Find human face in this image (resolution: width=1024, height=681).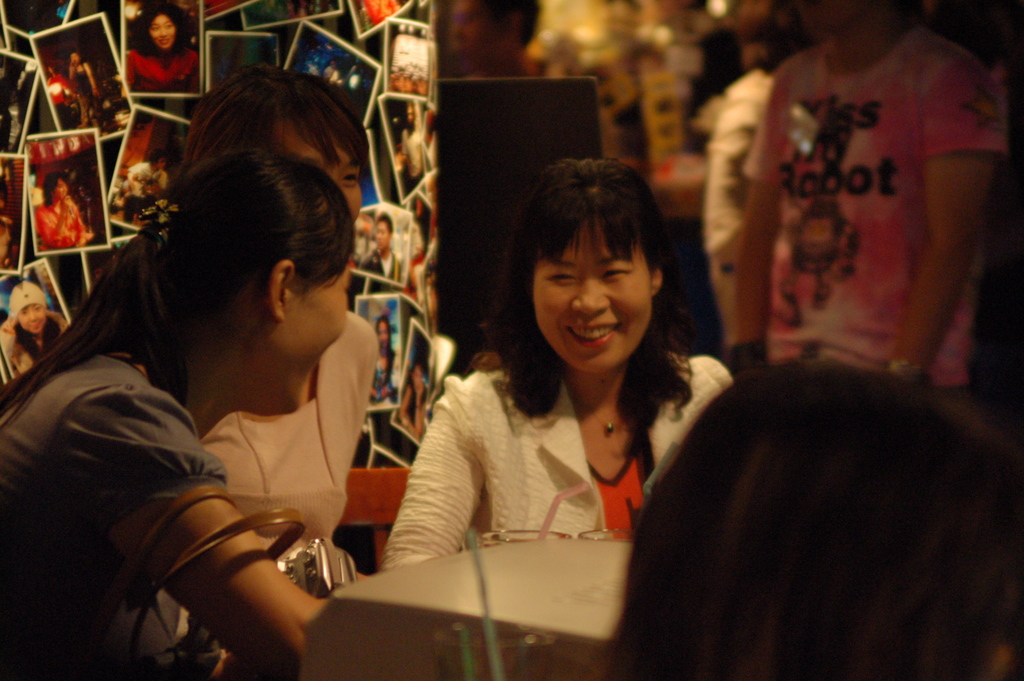
locate(53, 177, 69, 201).
